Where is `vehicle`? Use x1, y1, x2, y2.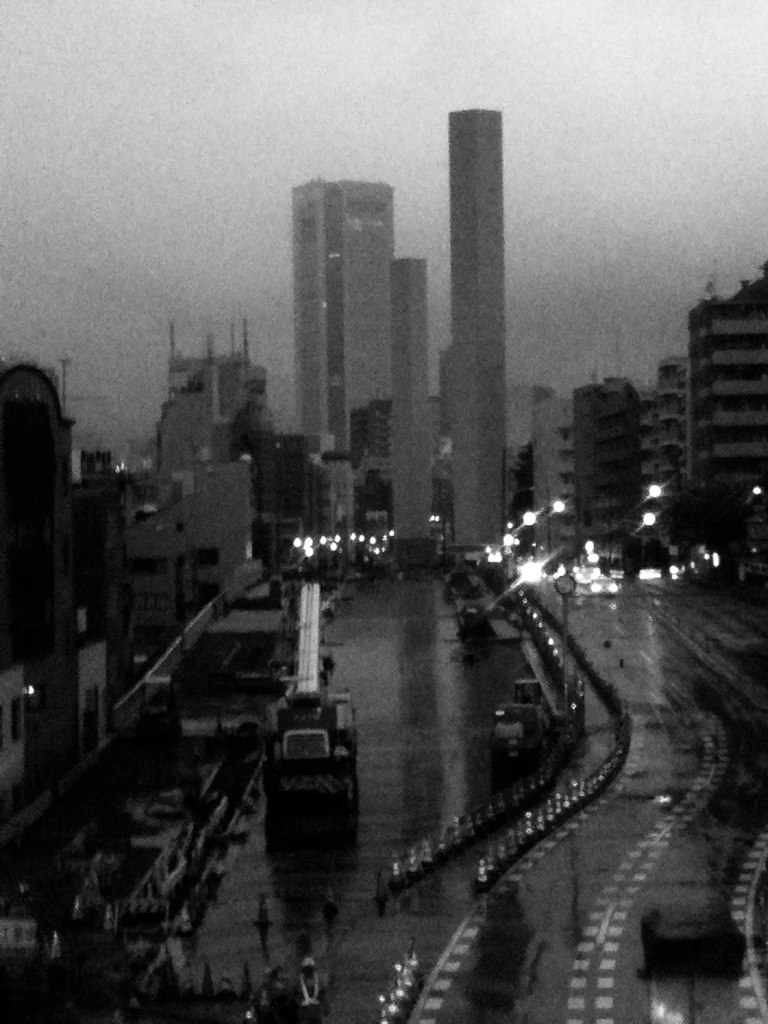
632, 899, 751, 984.
